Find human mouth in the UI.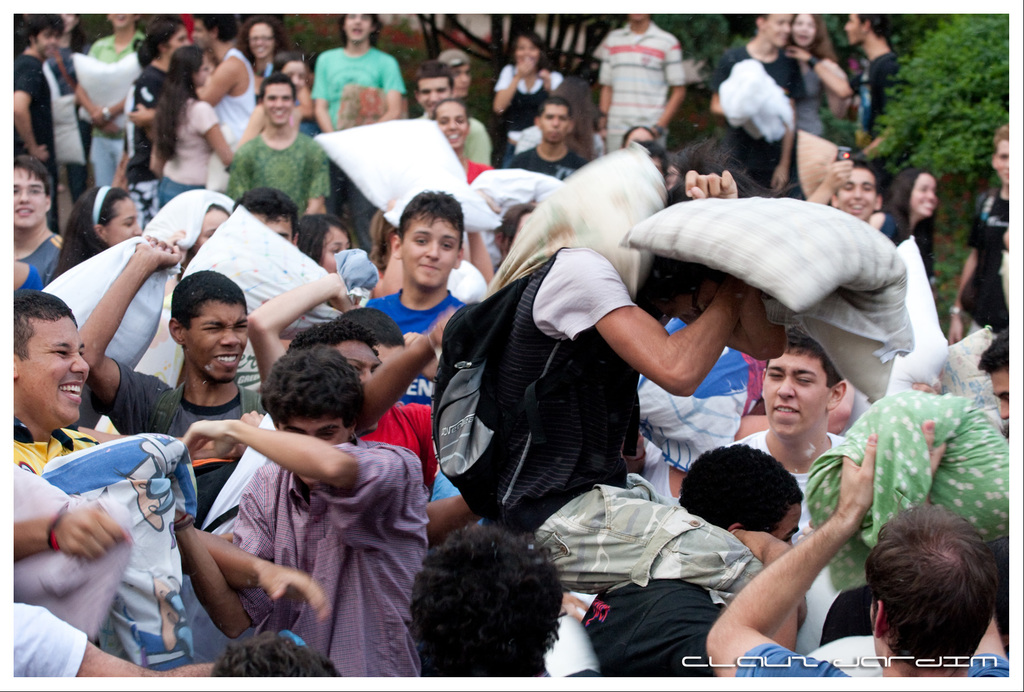
UI element at (49,47,54,50).
